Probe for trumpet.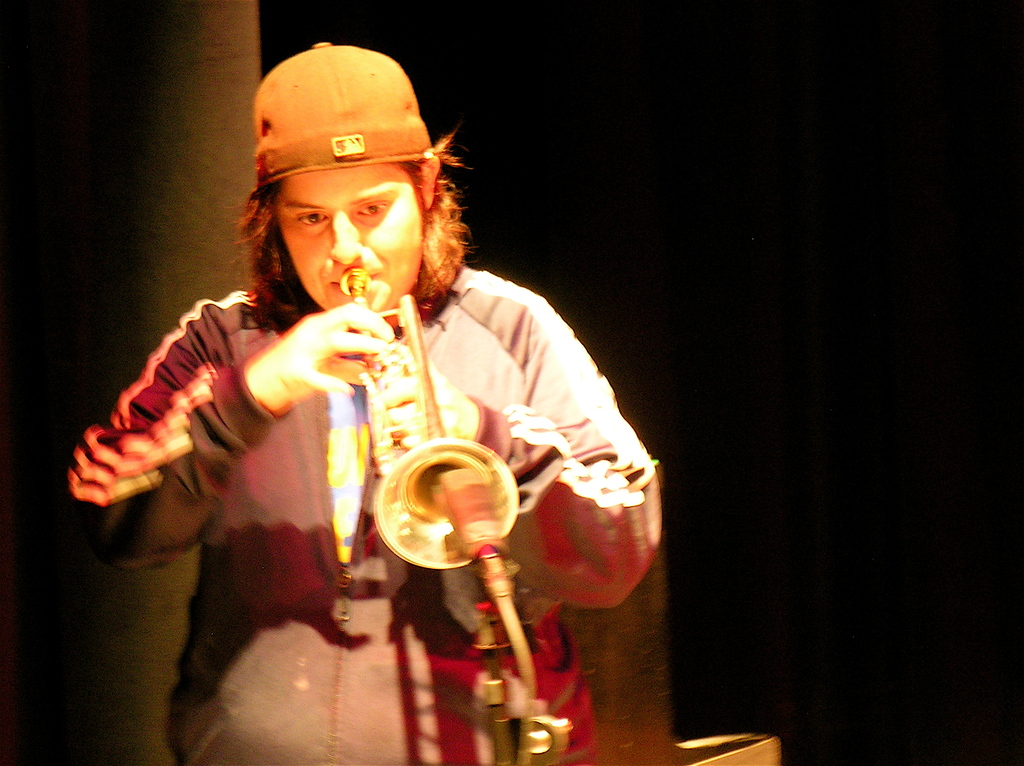
Probe result: bbox=[339, 266, 520, 570].
